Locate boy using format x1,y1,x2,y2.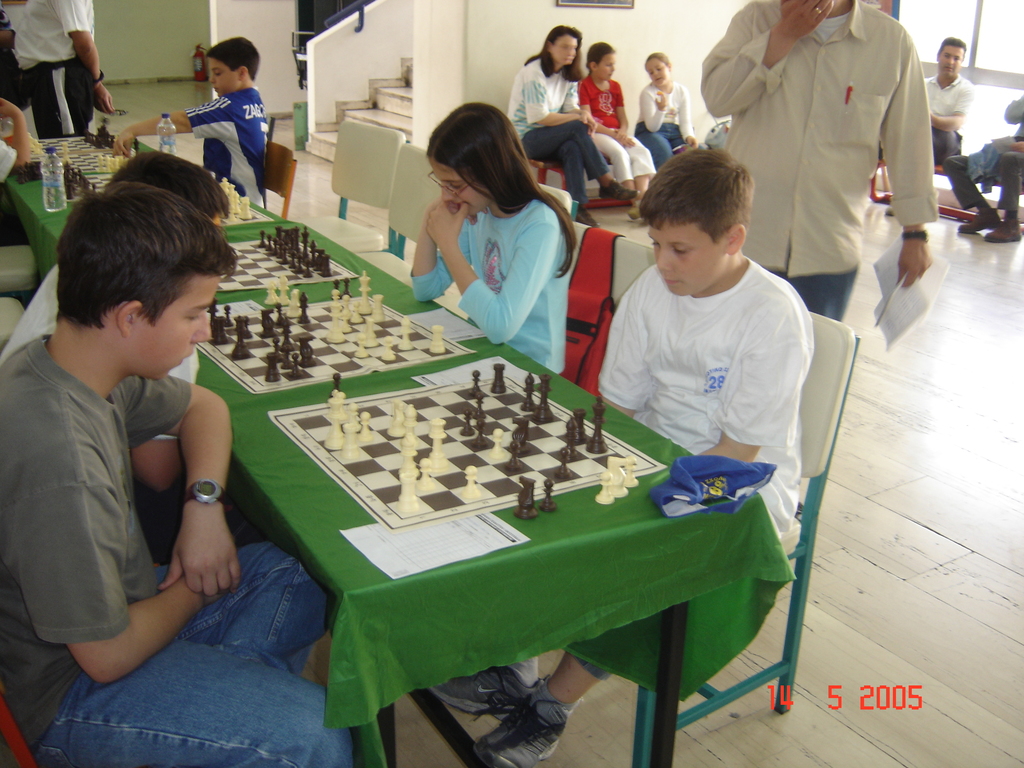
112,38,266,207.
